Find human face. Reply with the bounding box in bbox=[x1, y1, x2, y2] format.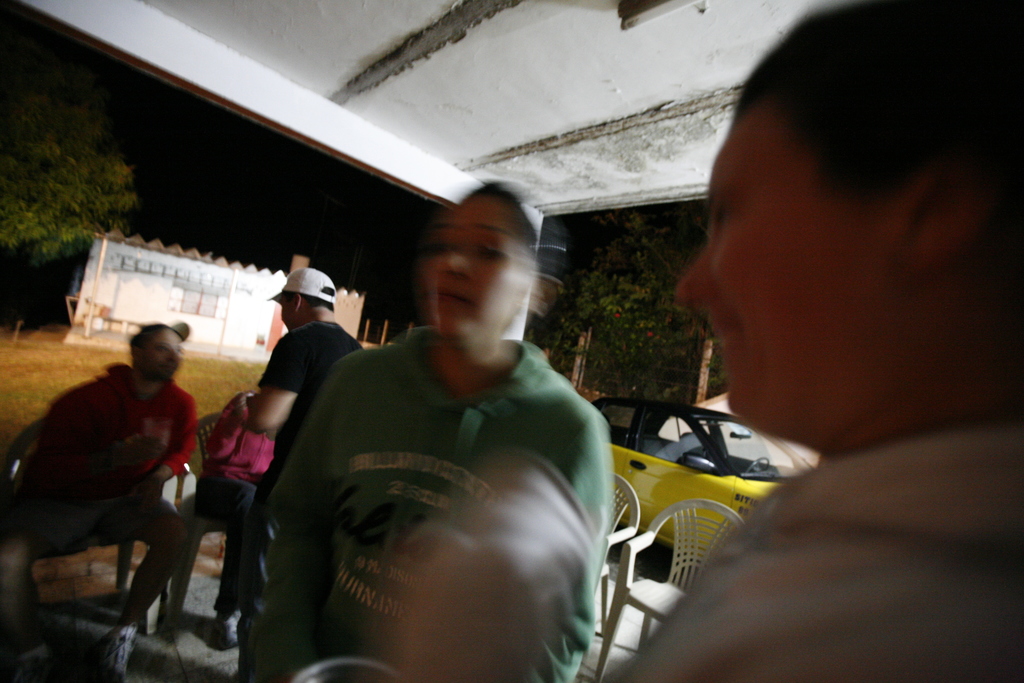
bbox=[148, 325, 182, 378].
